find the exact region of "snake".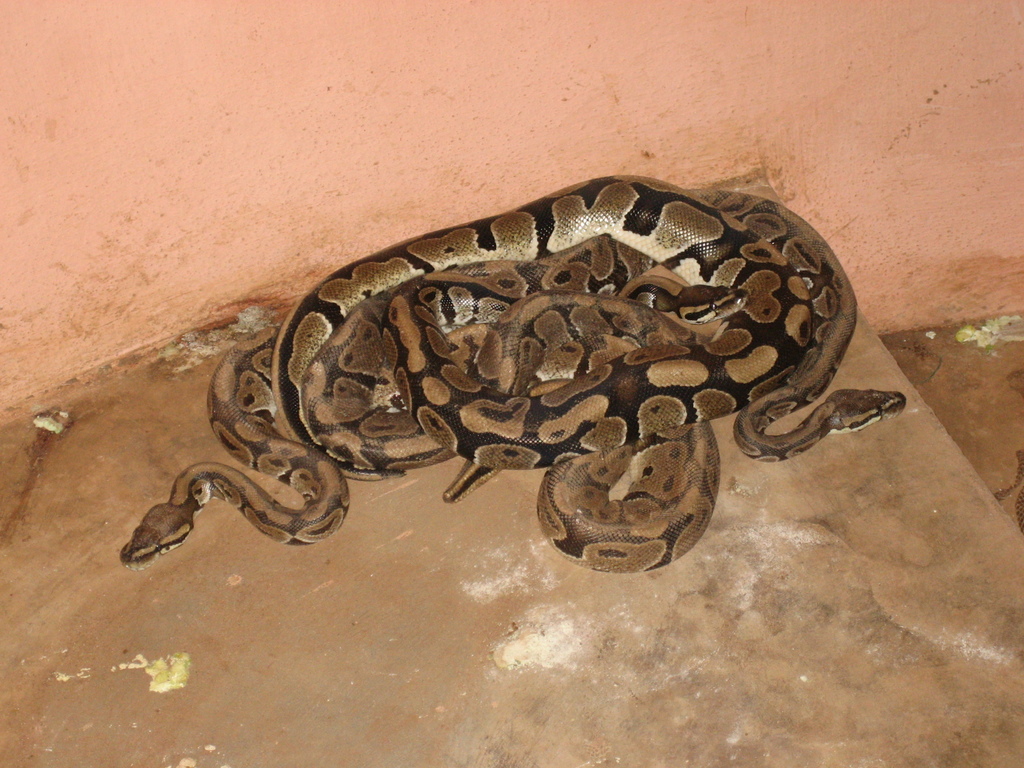
Exact region: region(116, 295, 714, 574).
